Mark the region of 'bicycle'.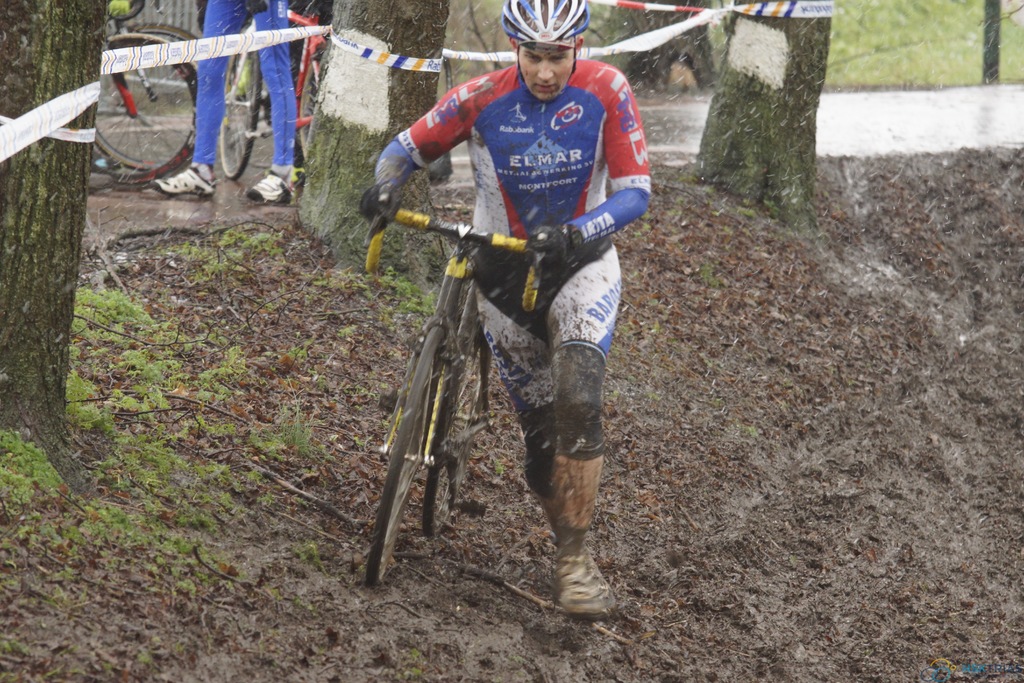
Region: box=[362, 213, 570, 594].
